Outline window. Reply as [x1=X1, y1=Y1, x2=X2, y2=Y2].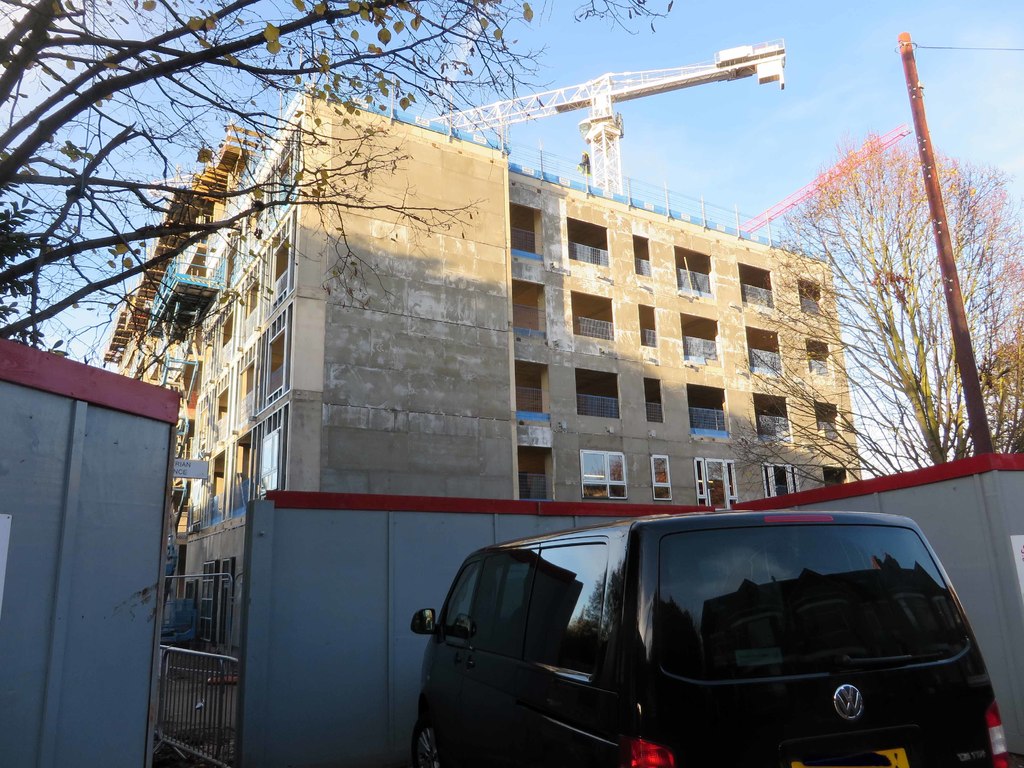
[x1=512, y1=204, x2=544, y2=252].
